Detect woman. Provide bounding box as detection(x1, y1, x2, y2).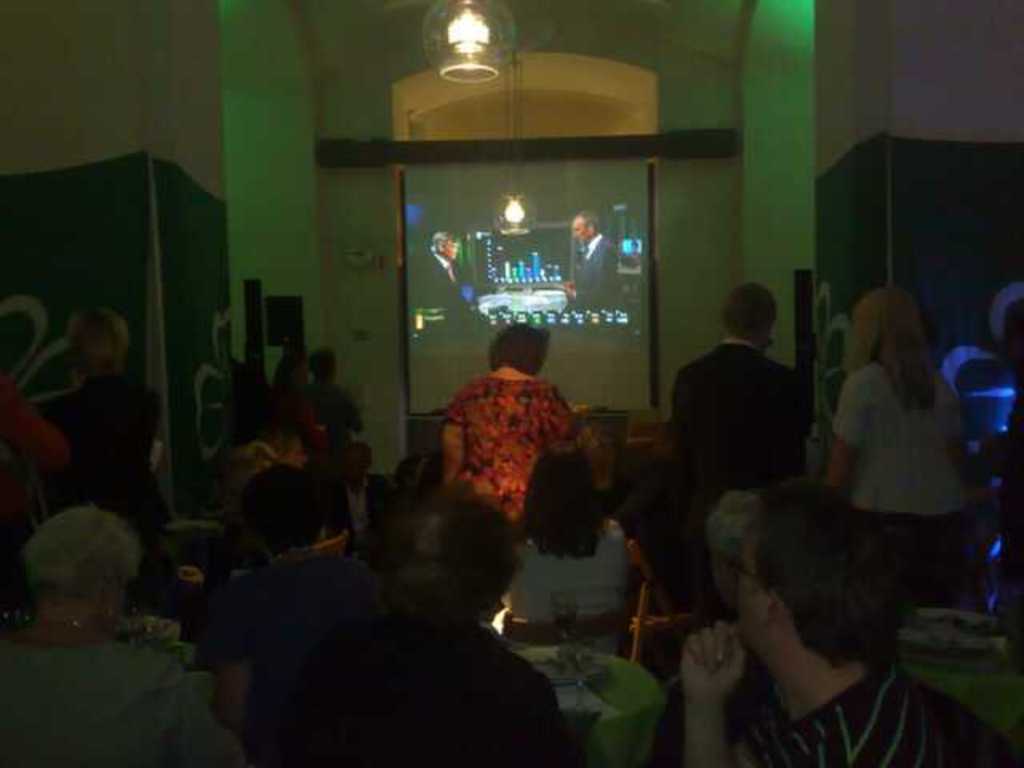
detection(819, 277, 976, 582).
